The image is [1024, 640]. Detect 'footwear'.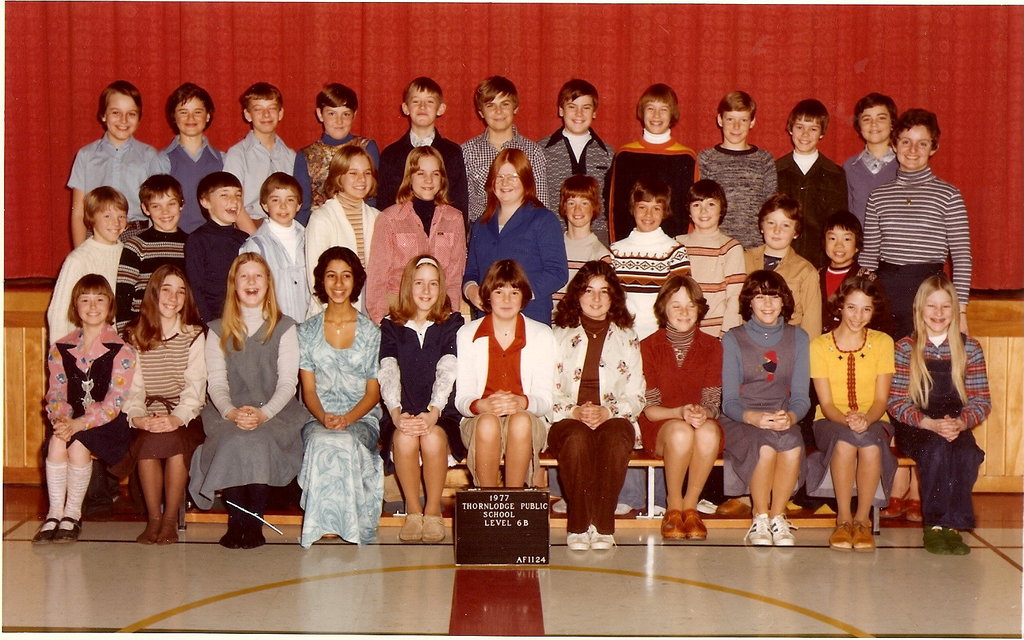
Detection: 683 504 712 541.
